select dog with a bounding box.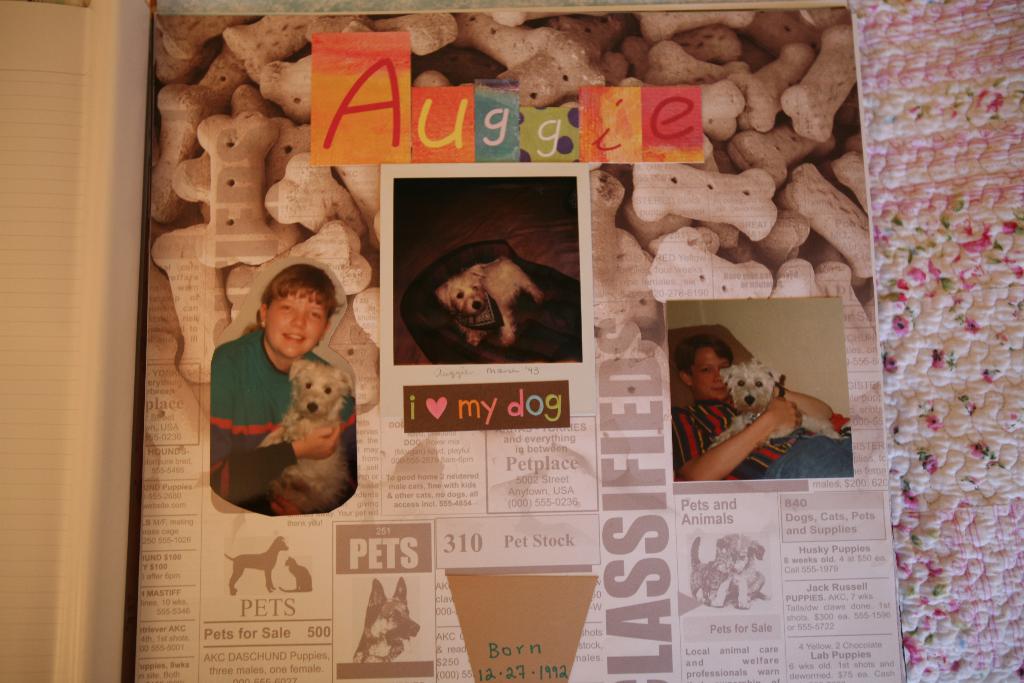
box(257, 357, 355, 514).
